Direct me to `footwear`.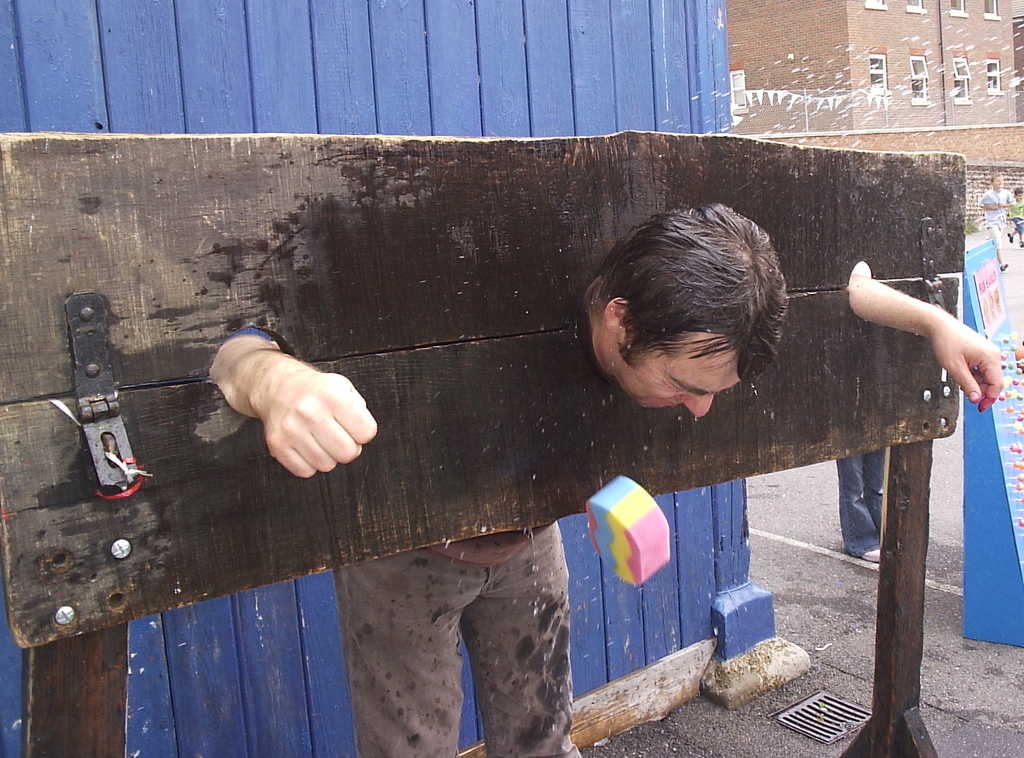
Direction: bbox=[854, 544, 881, 564].
